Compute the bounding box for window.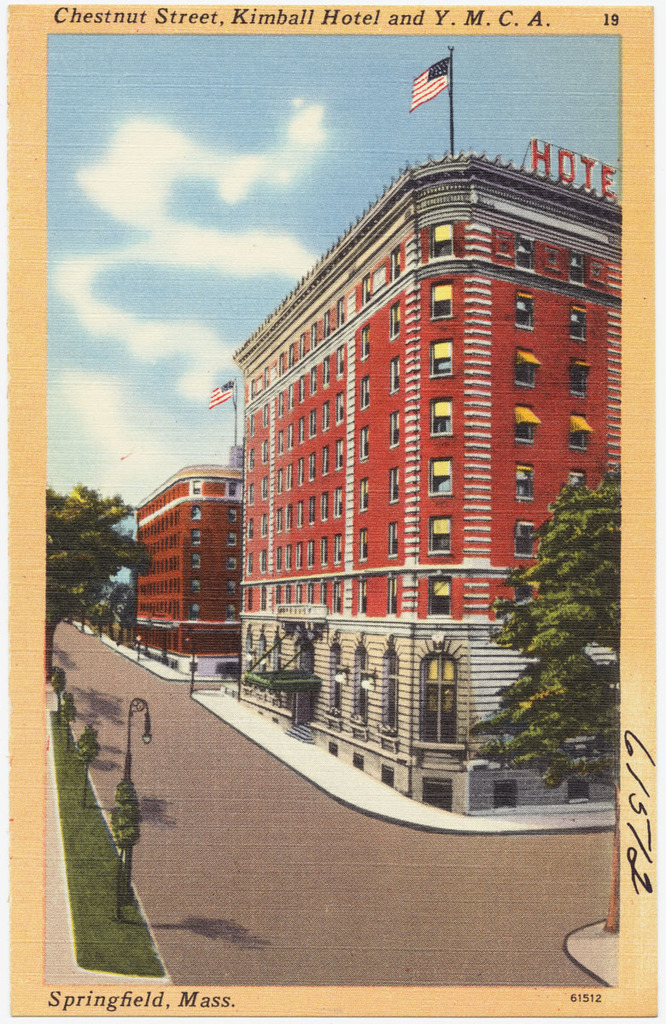
(x1=431, y1=286, x2=453, y2=330).
